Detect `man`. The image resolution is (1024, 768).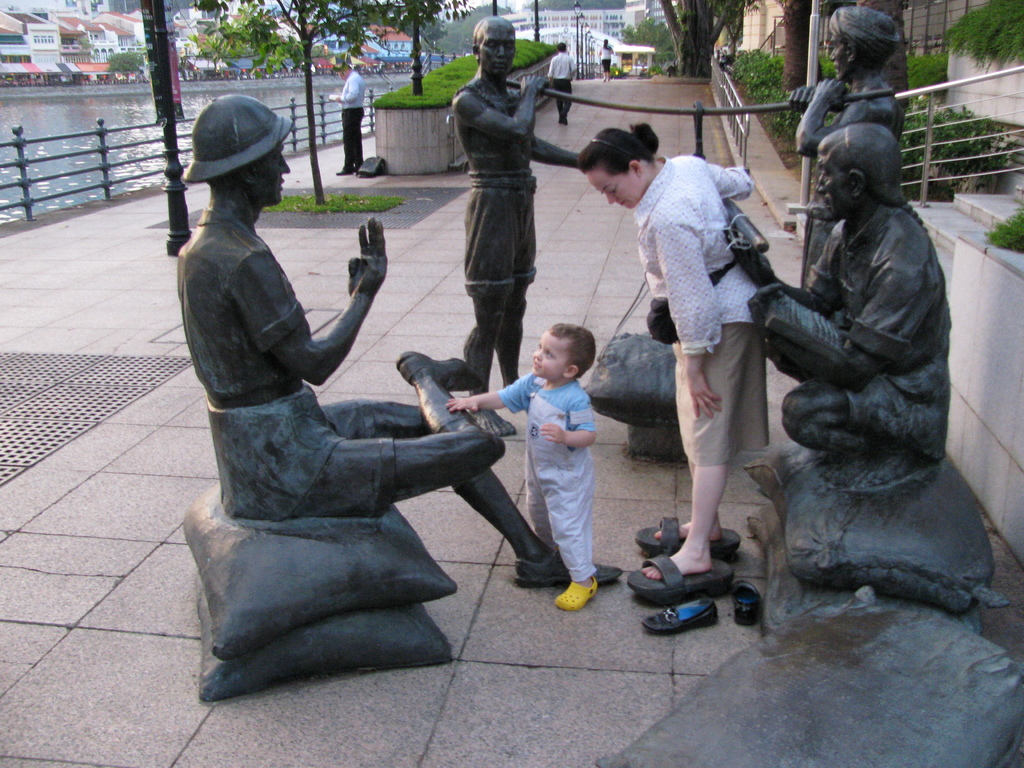
164, 84, 630, 585.
